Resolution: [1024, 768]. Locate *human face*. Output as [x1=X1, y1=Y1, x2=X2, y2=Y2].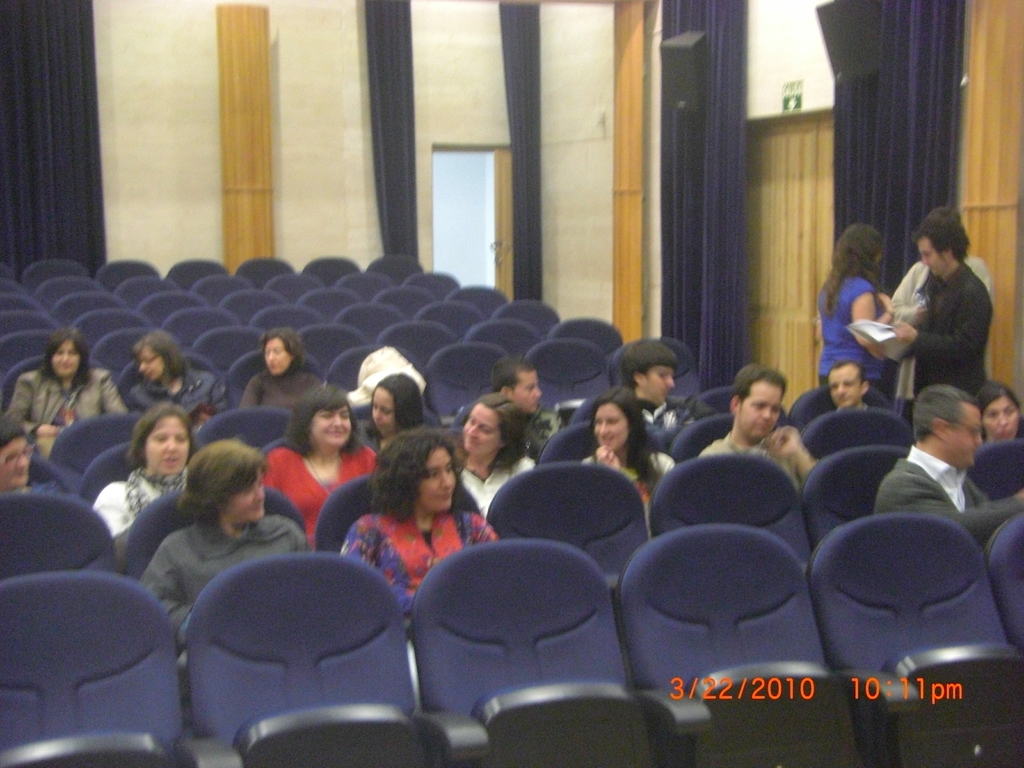
[x1=831, y1=362, x2=866, y2=410].
